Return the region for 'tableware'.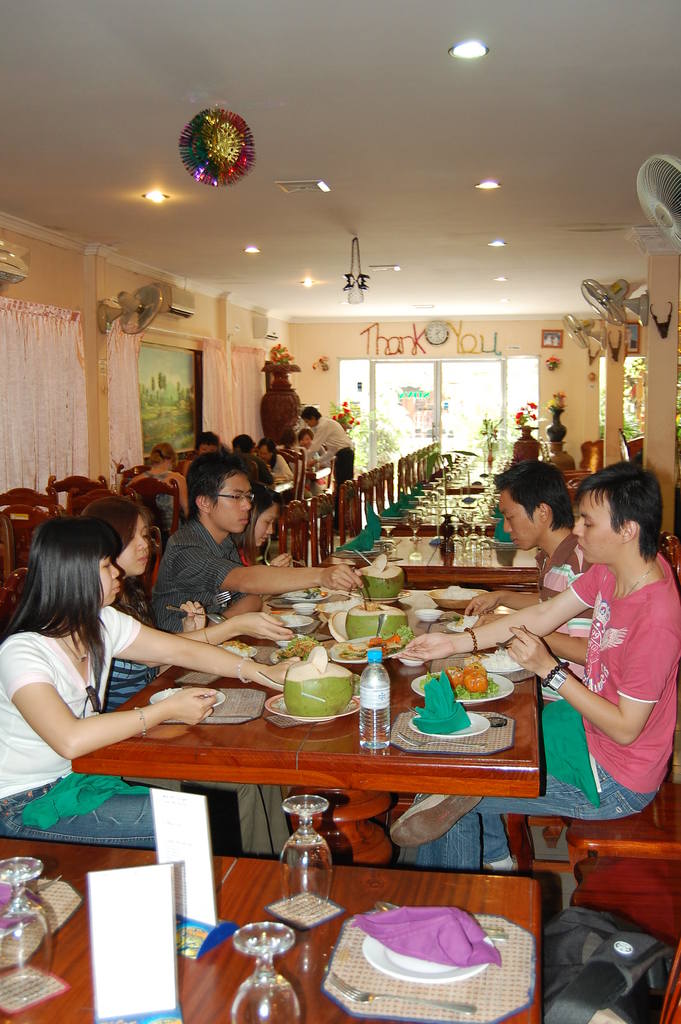
<bbox>363, 588, 412, 607</bbox>.
